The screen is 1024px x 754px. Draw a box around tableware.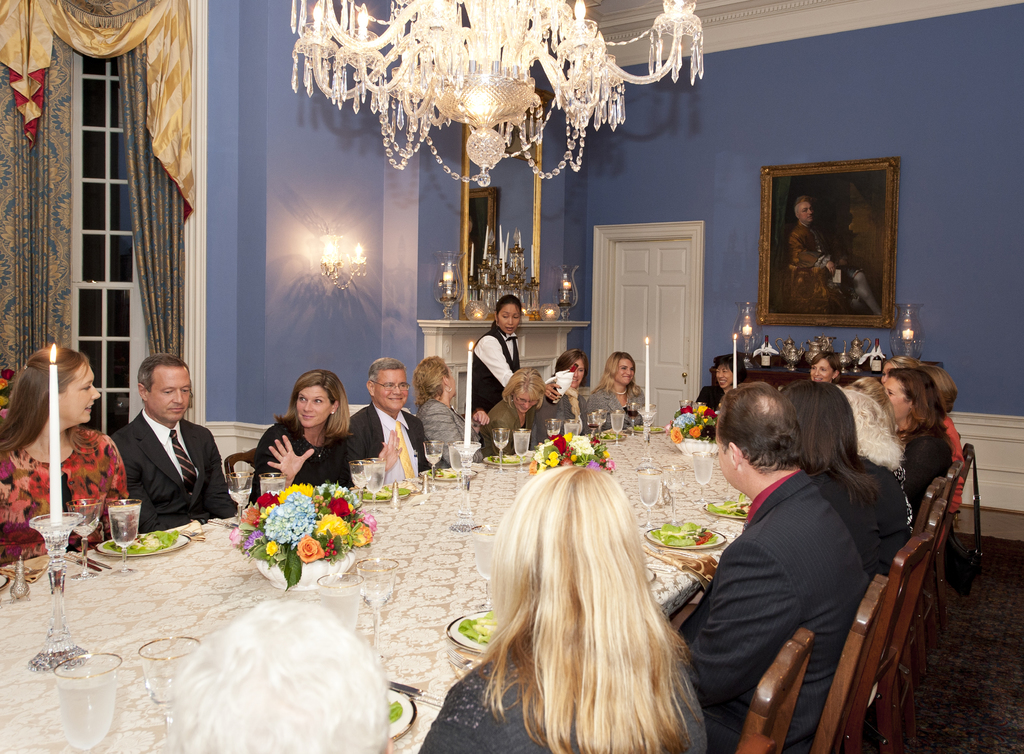
687:450:714:505.
